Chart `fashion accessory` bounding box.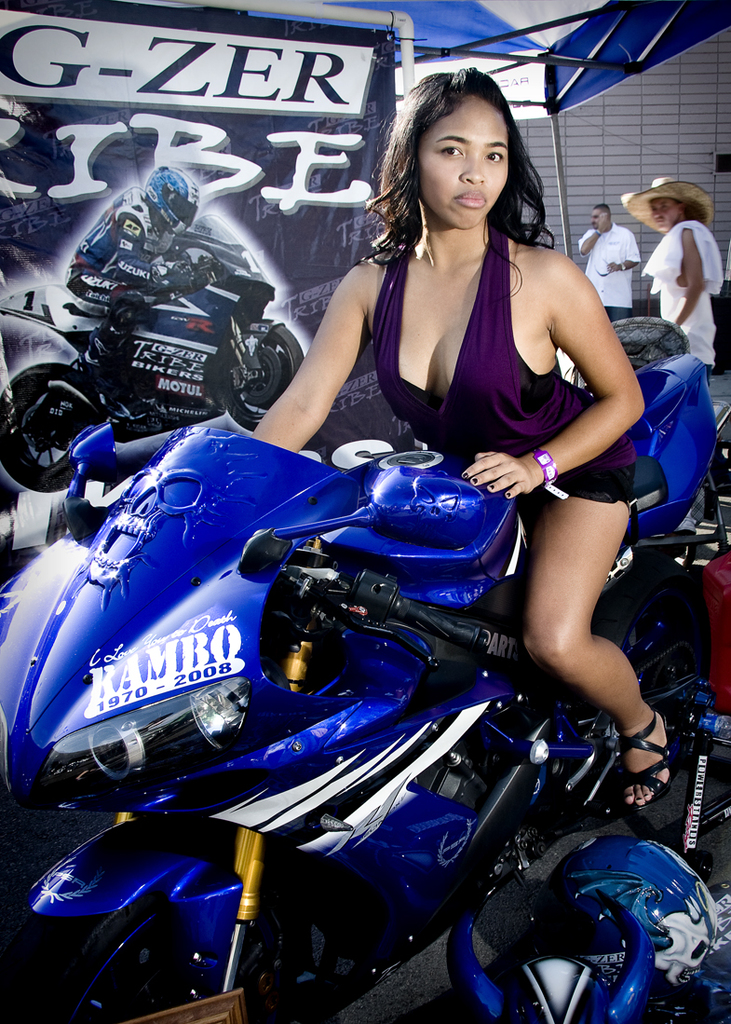
Charted: box=[617, 259, 625, 271].
